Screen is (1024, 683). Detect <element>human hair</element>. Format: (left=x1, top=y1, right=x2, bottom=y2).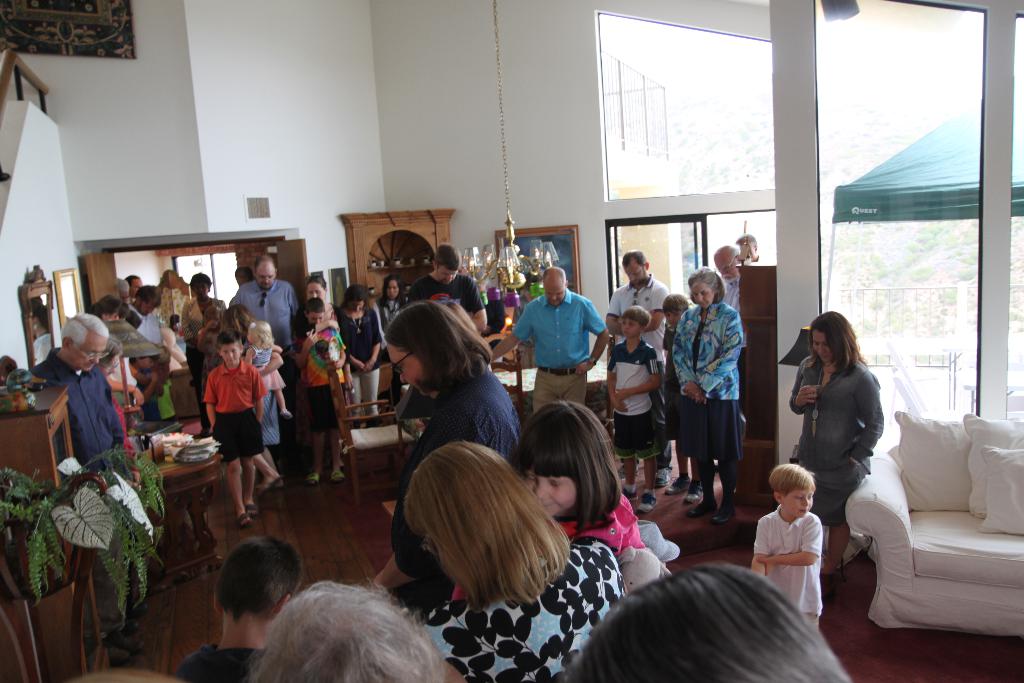
(left=248, top=320, right=273, bottom=352).
